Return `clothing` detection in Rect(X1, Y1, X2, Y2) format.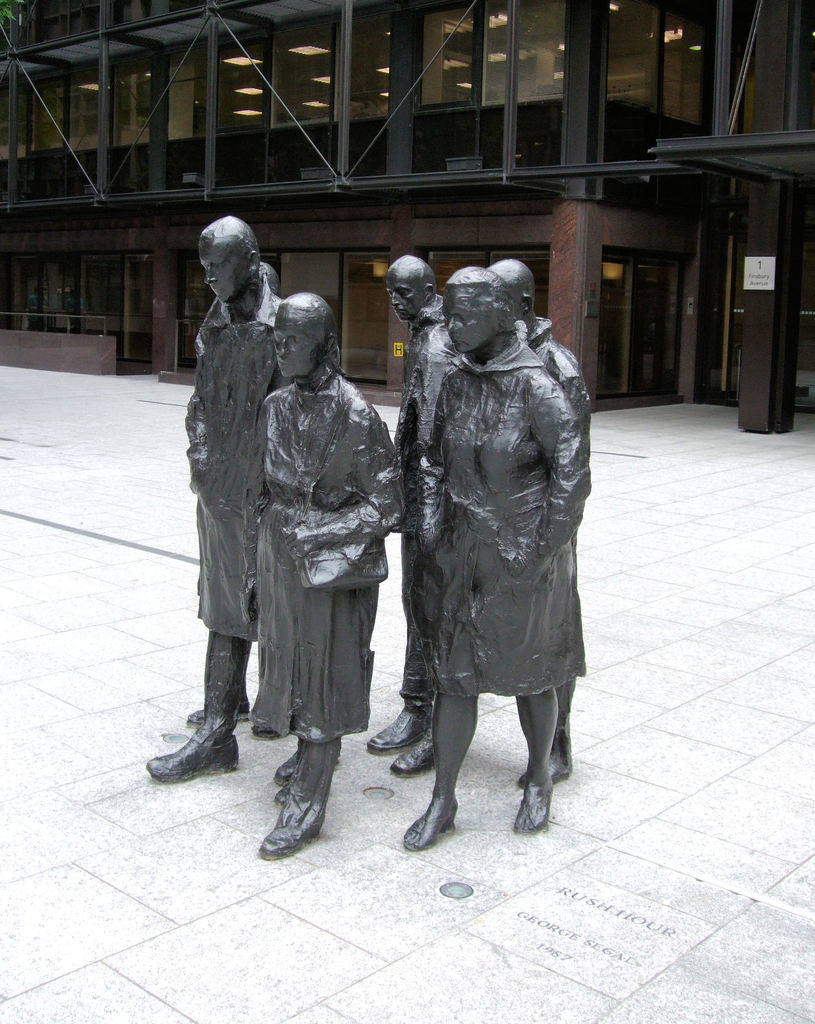
Rect(419, 323, 604, 705).
